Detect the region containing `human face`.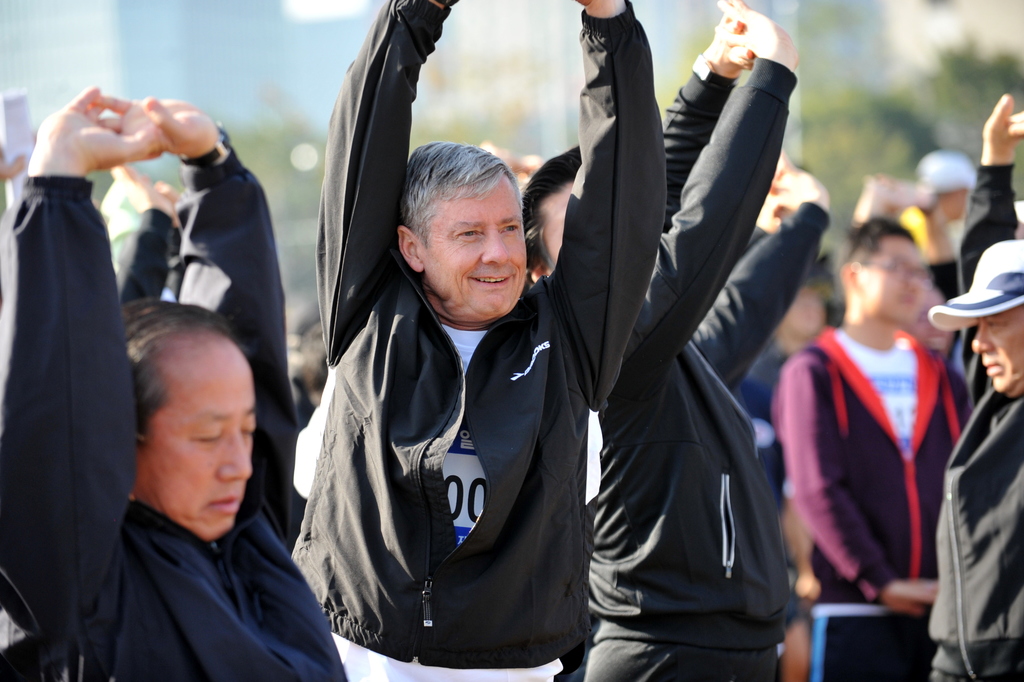
134/358/257/542.
